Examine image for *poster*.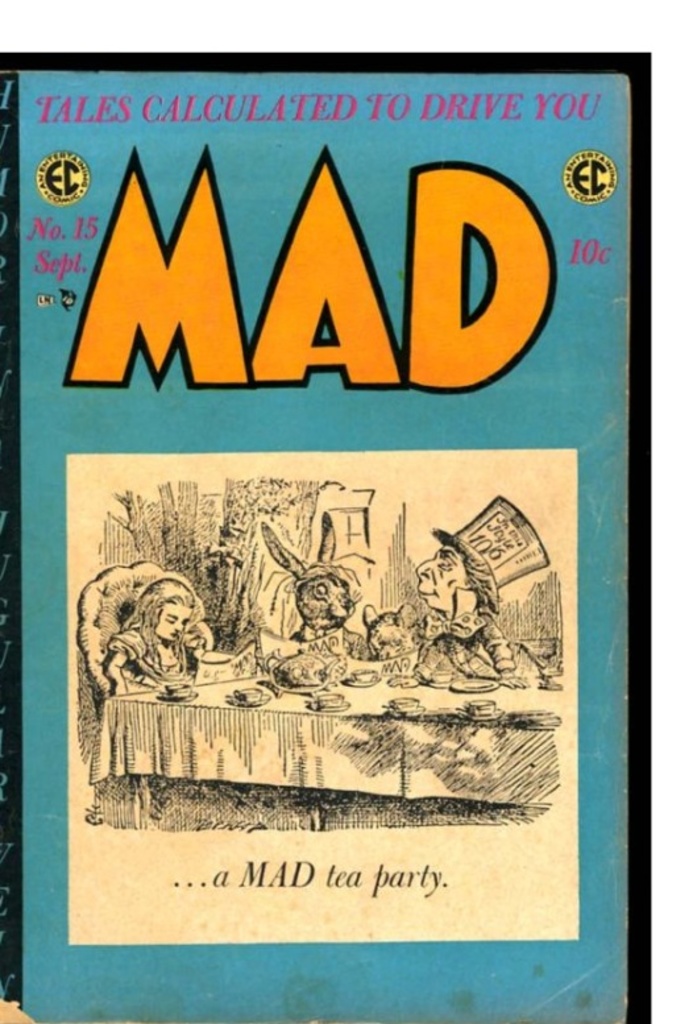
Examination result: BBox(0, 43, 651, 1023).
